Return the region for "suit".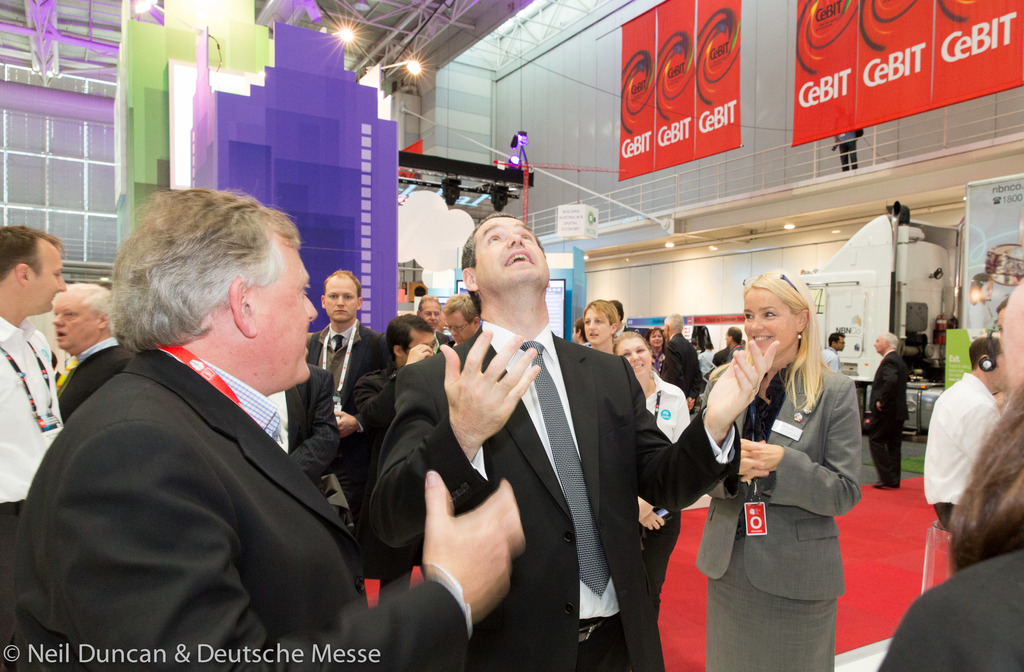
BBox(865, 343, 912, 488).
